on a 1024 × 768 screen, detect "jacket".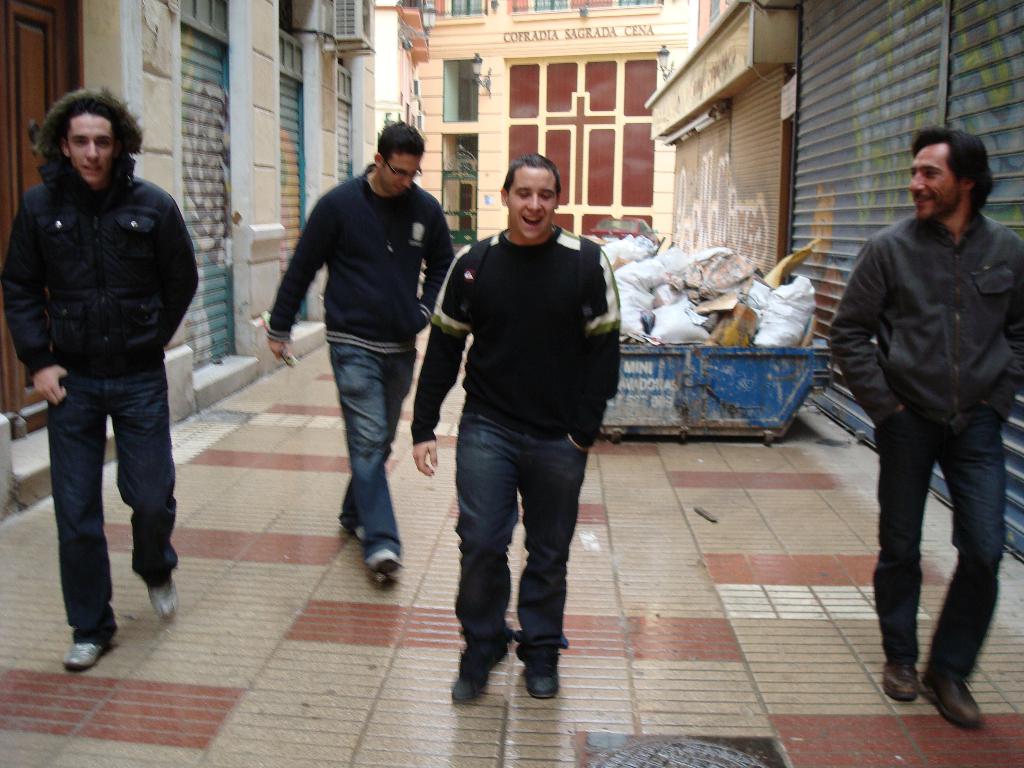
BBox(825, 209, 1023, 434).
